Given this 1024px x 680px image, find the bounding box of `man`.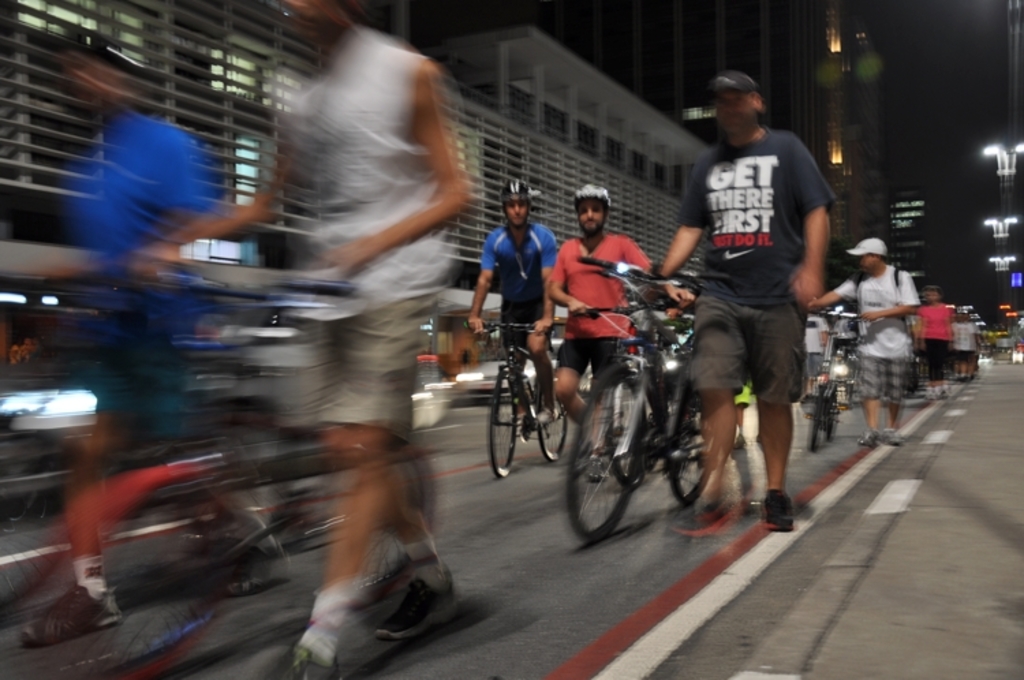
locate(810, 235, 922, 449).
